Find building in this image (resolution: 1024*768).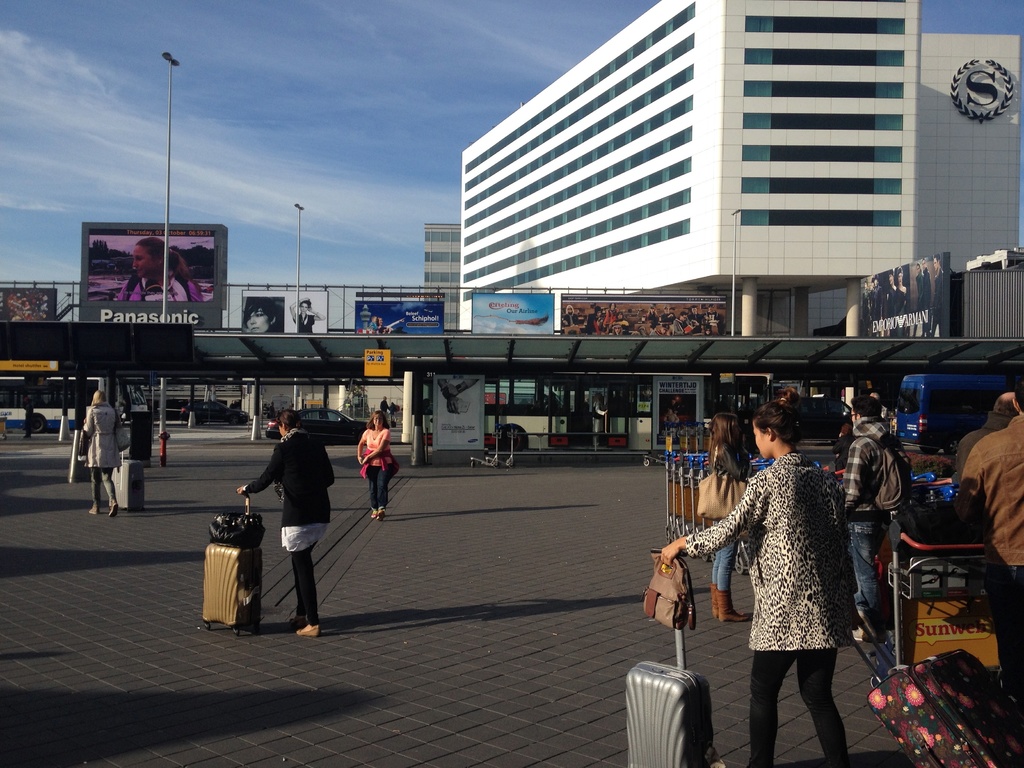
x1=453 y1=0 x2=923 y2=340.
